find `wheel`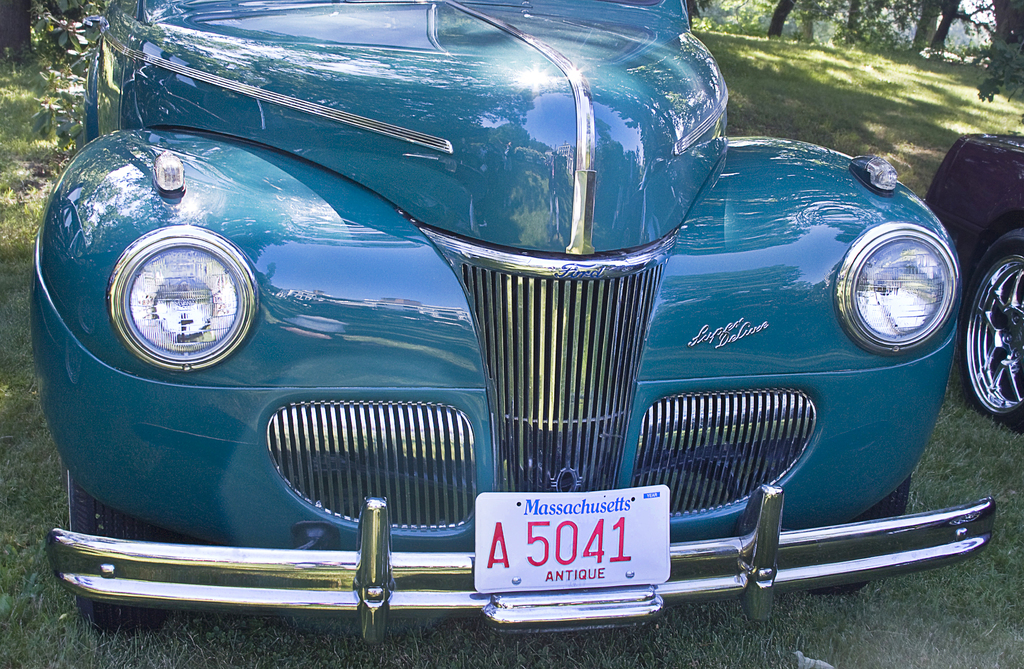
<region>959, 227, 1023, 423</region>
